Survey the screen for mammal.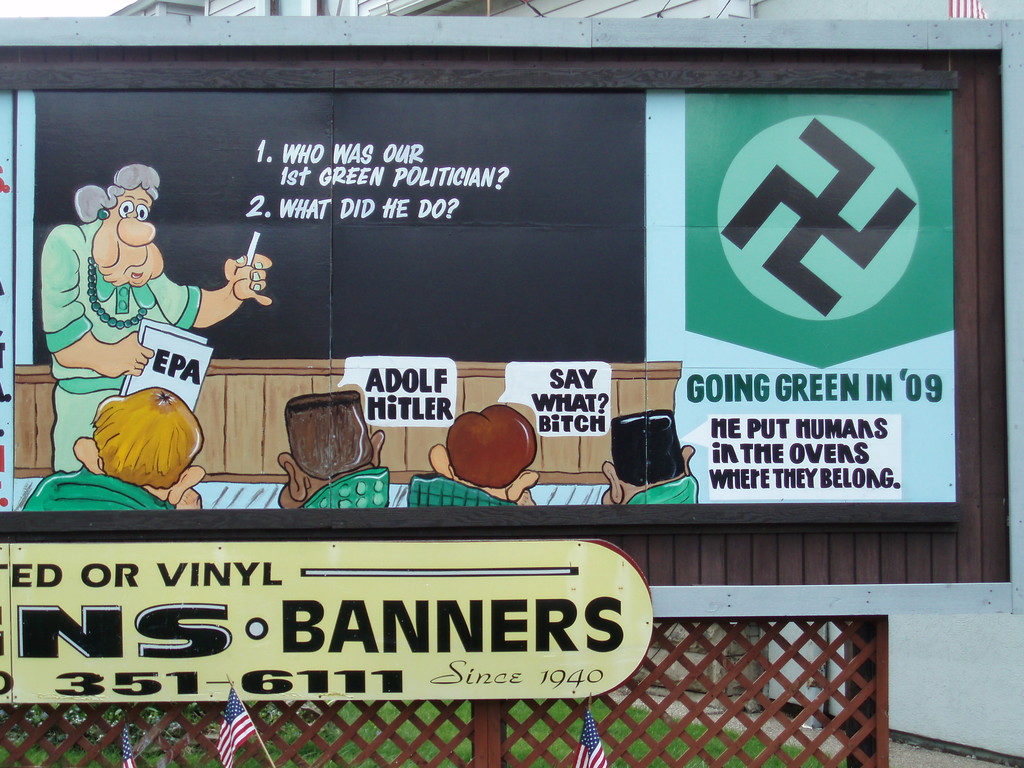
Survey found: select_region(42, 177, 257, 477).
